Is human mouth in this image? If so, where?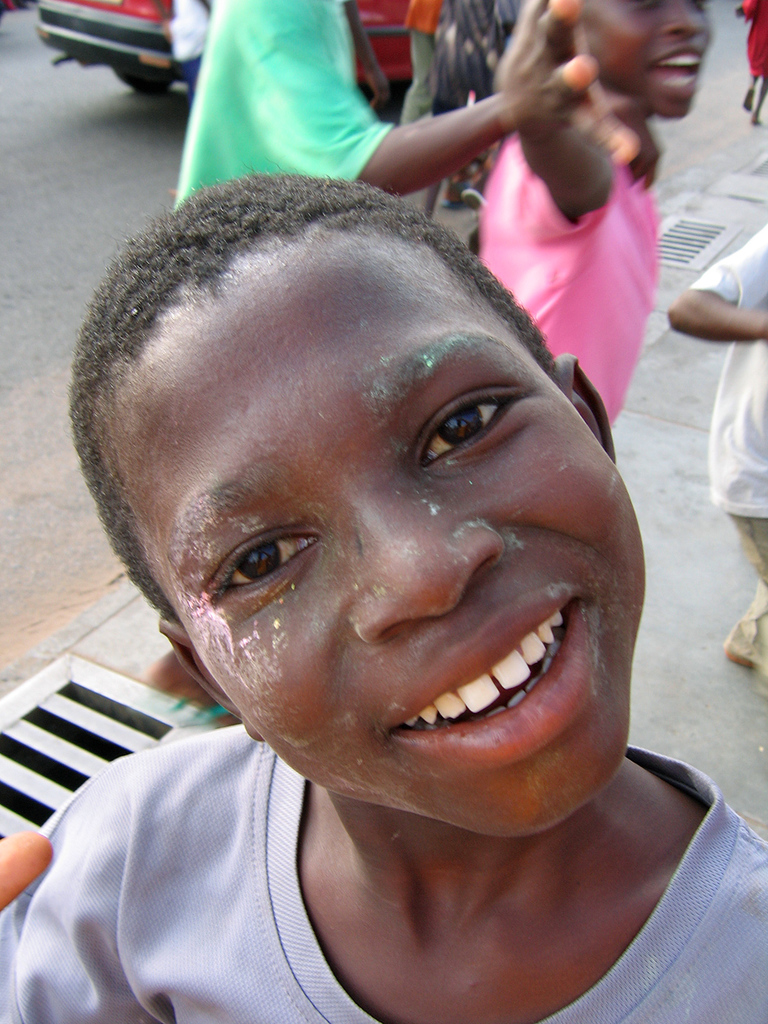
Yes, at (366, 594, 611, 780).
